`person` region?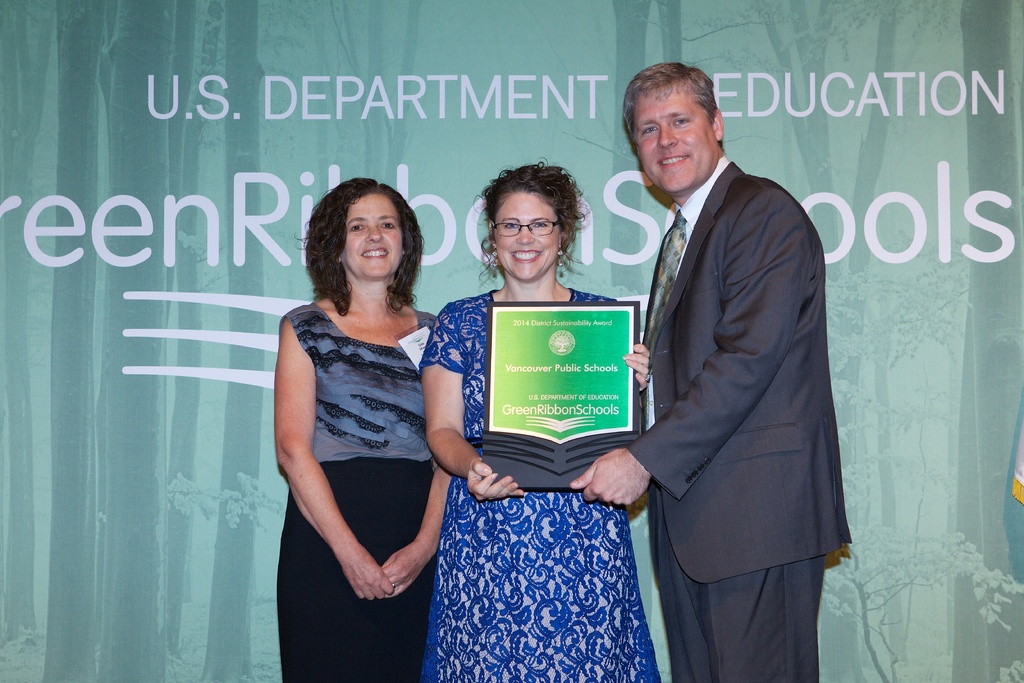
(563, 60, 847, 682)
